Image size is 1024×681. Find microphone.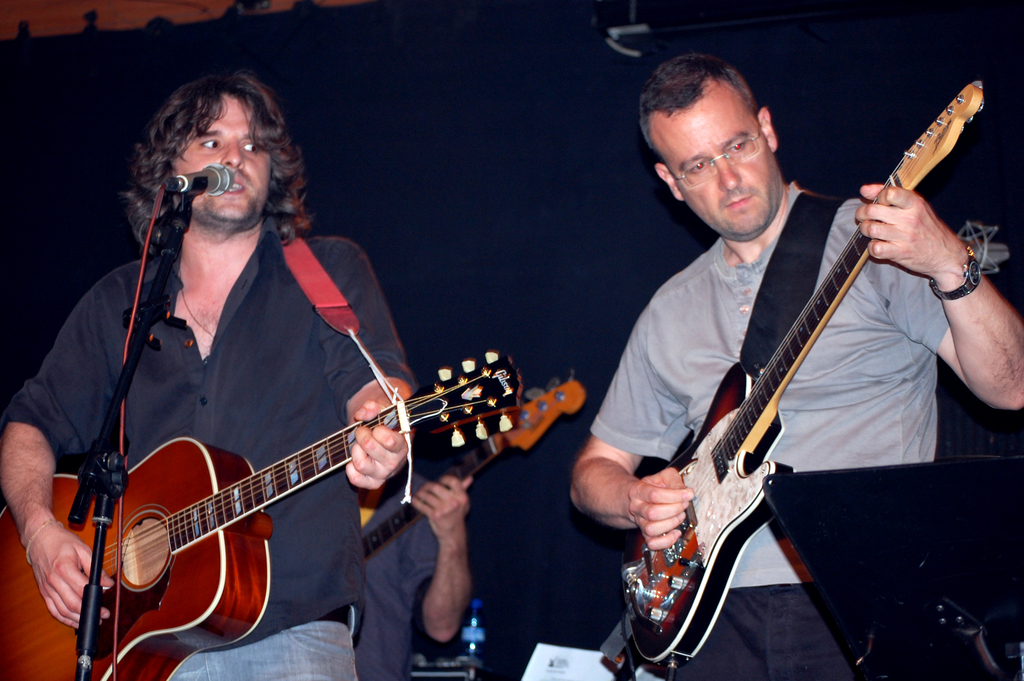
157:156:230:208.
